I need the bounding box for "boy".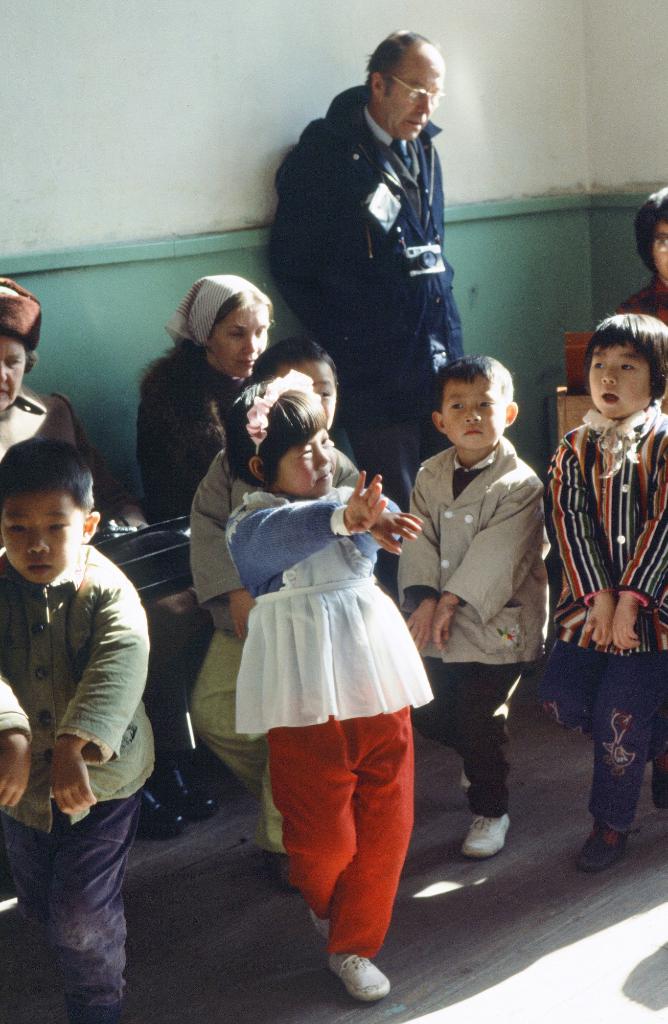
Here it is: 386,351,576,864.
